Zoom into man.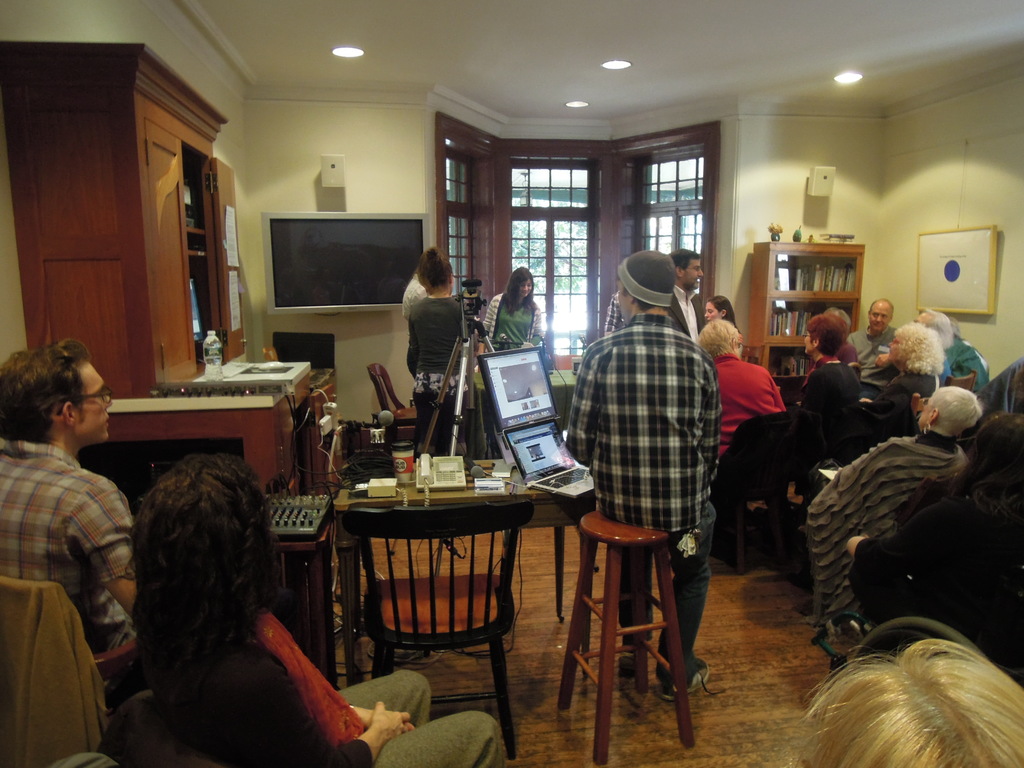
Zoom target: {"left": 671, "top": 255, "right": 707, "bottom": 337}.
